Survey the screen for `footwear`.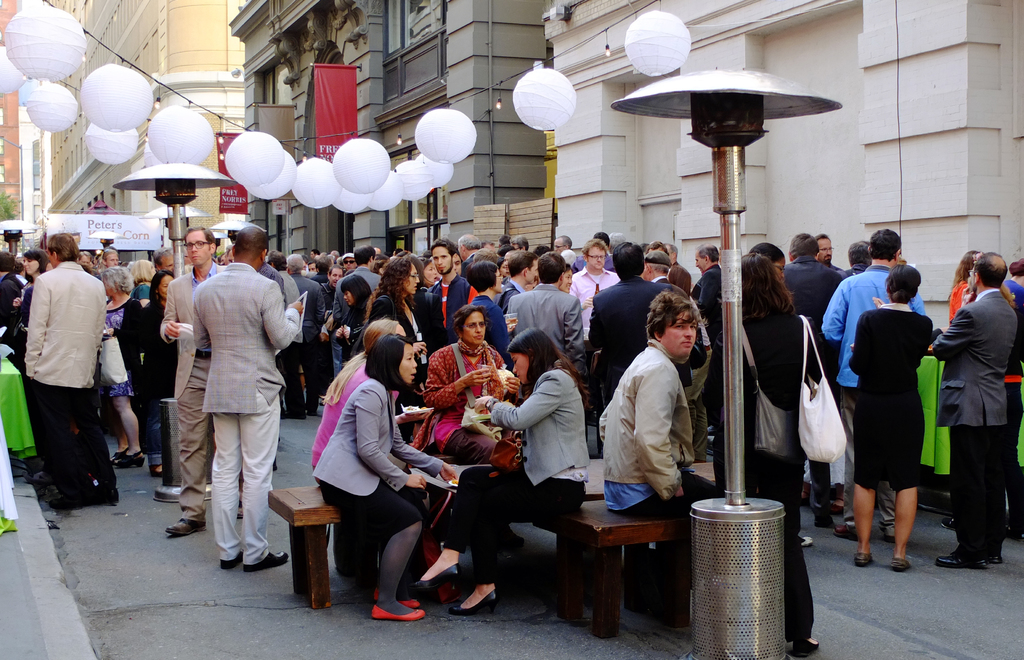
Survey found: {"left": 893, "top": 557, "right": 908, "bottom": 573}.
